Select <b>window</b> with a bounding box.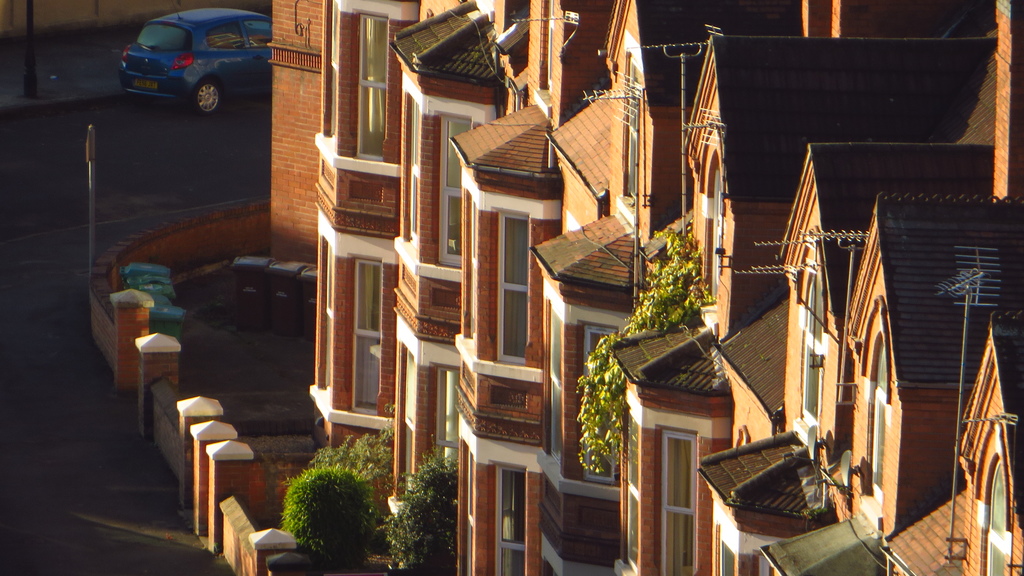
[869, 340, 887, 514].
